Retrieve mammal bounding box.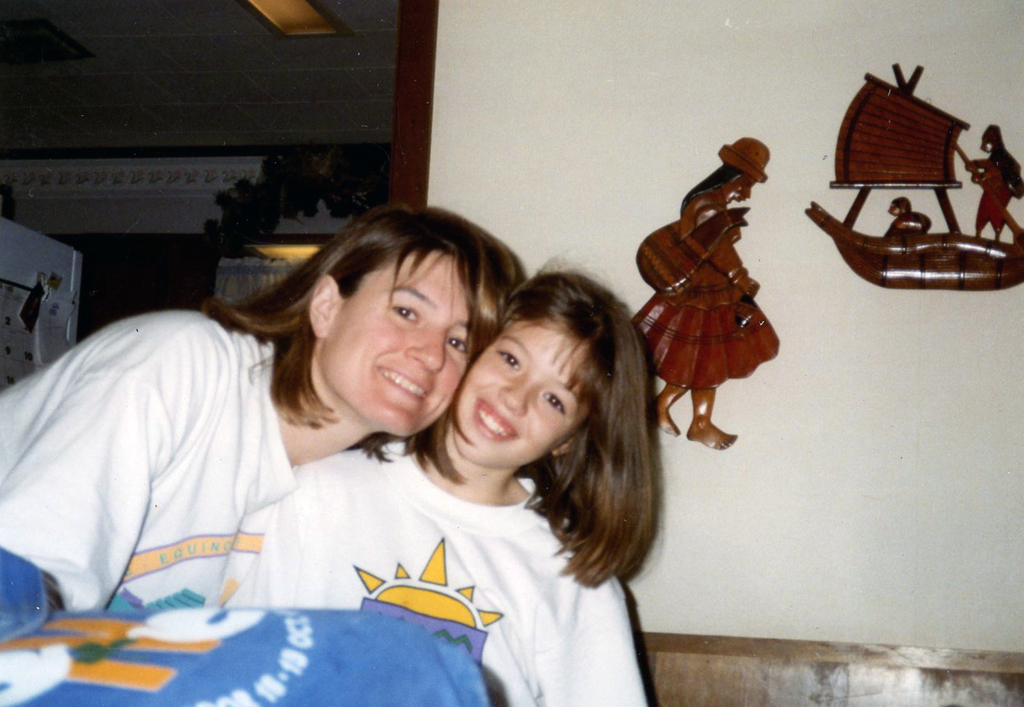
Bounding box: (x1=214, y1=260, x2=667, y2=706).
